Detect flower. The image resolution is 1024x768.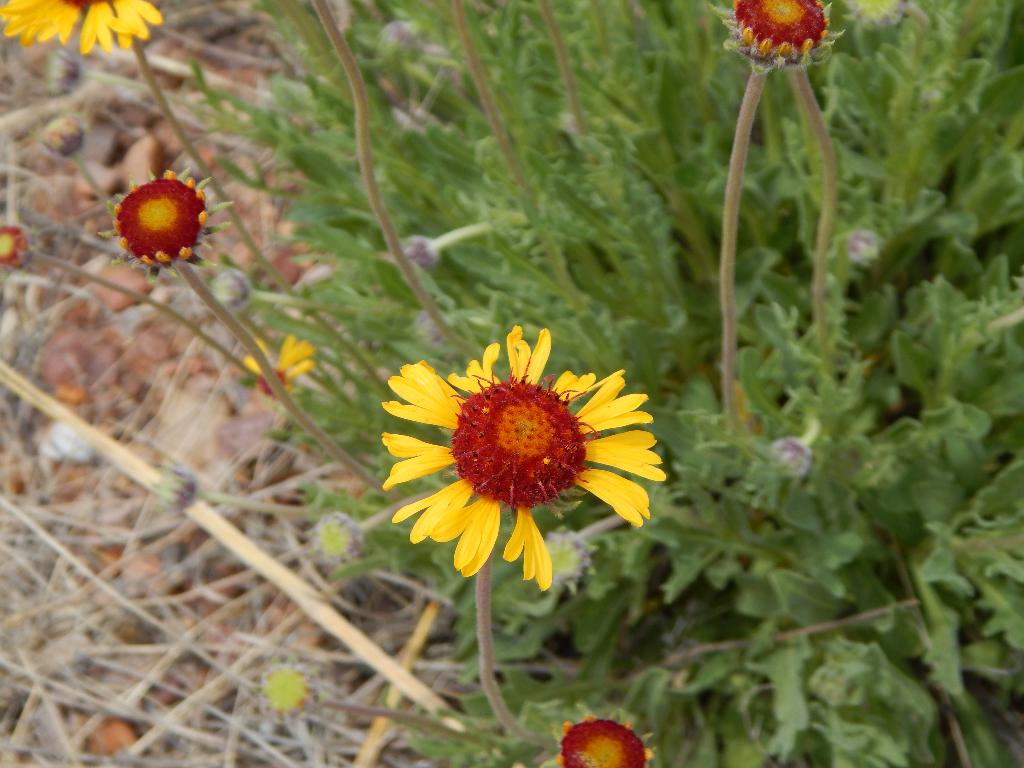
locate(365, 326, 670, 601).
